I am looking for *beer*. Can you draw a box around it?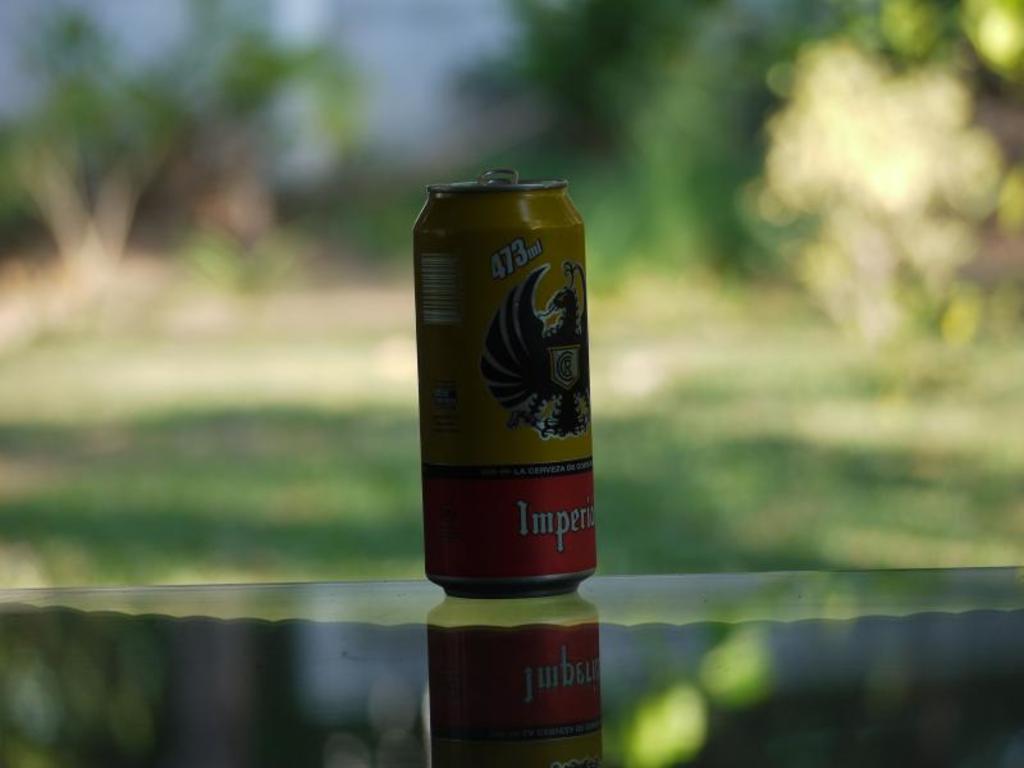
Sure, the bounding box is (408,168,596,598).
